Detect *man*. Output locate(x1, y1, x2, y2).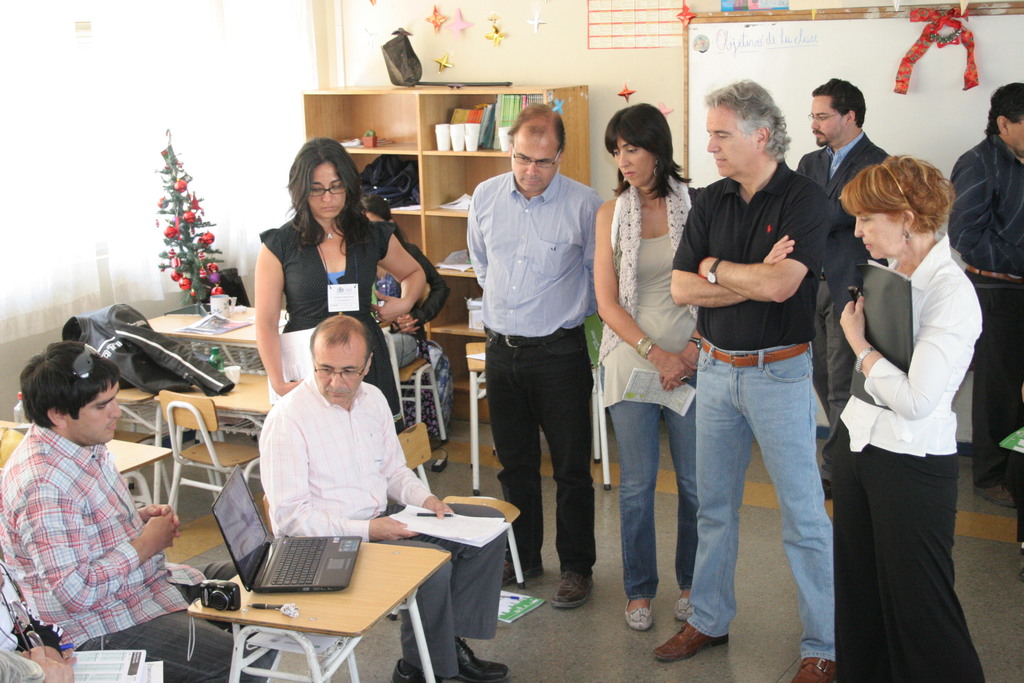
locate(950, 82, 1023, 514).
